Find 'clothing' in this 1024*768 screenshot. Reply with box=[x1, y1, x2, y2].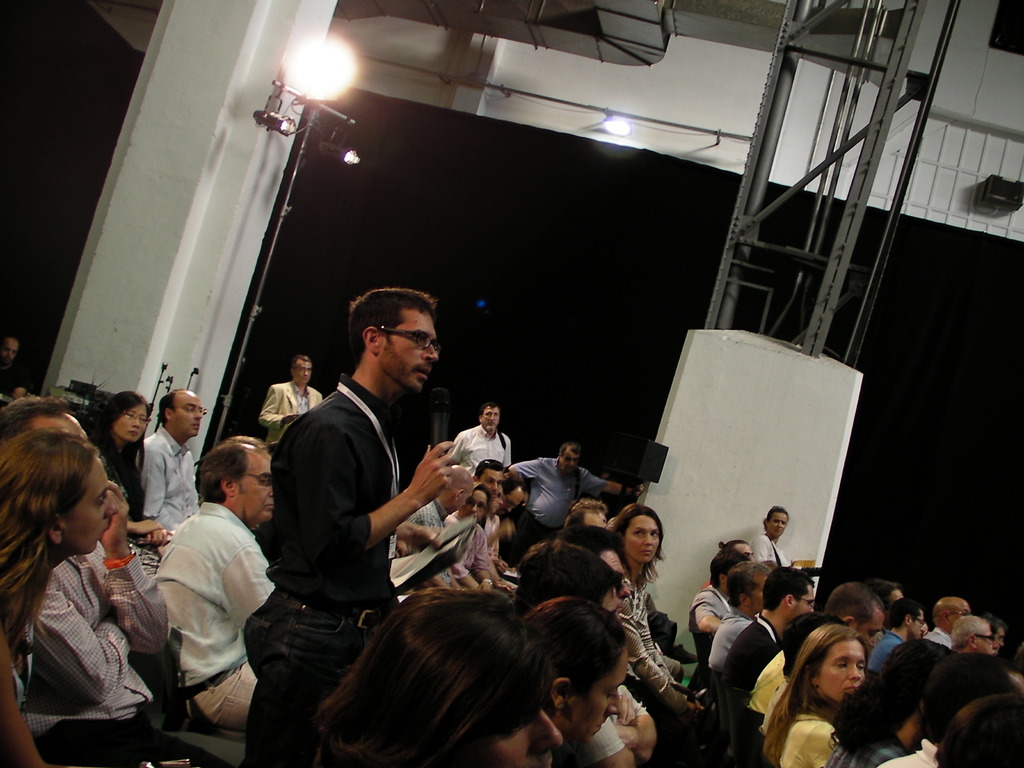
box=[773, 705, 840, 767].
